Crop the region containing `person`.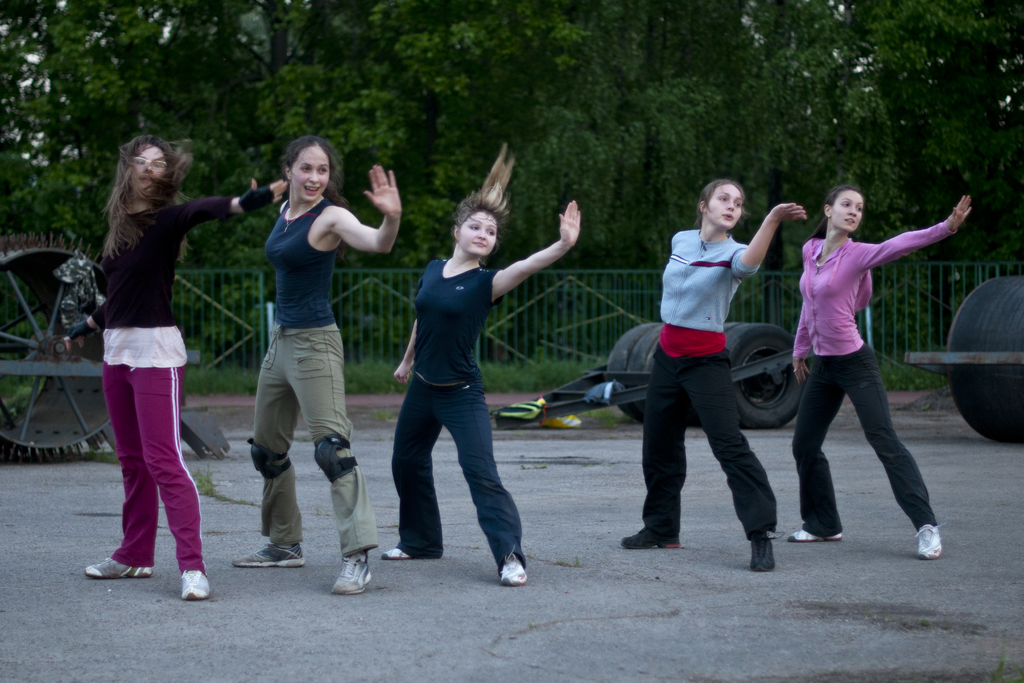
Crop region: <box>787,183,975,557</box>.
